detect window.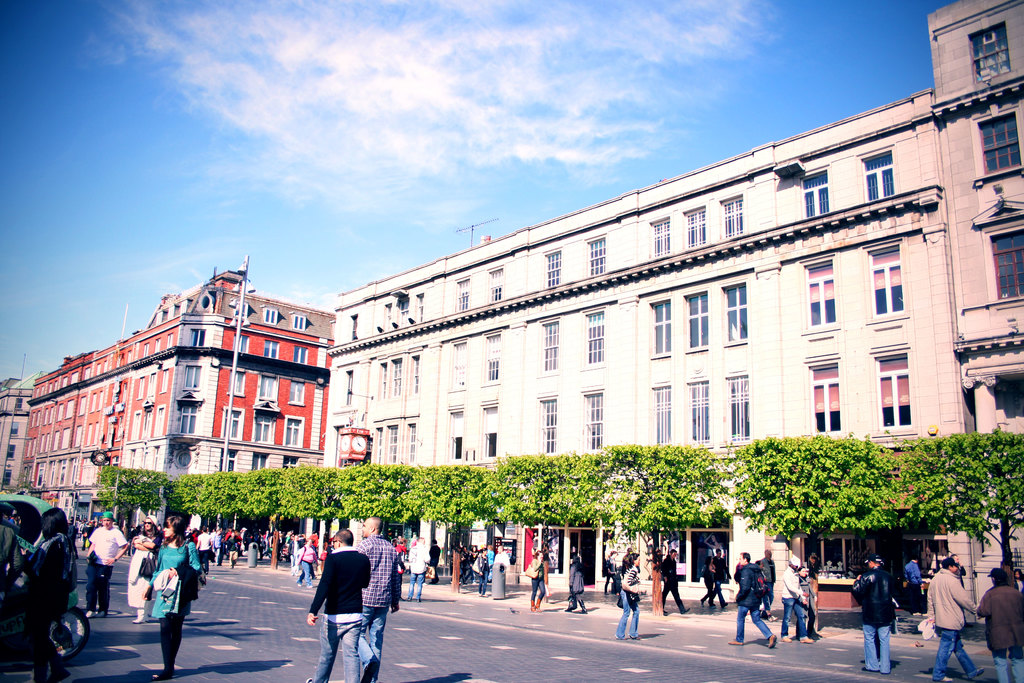
Detected at x1=285 y1=415 x2=303 y2=448.
